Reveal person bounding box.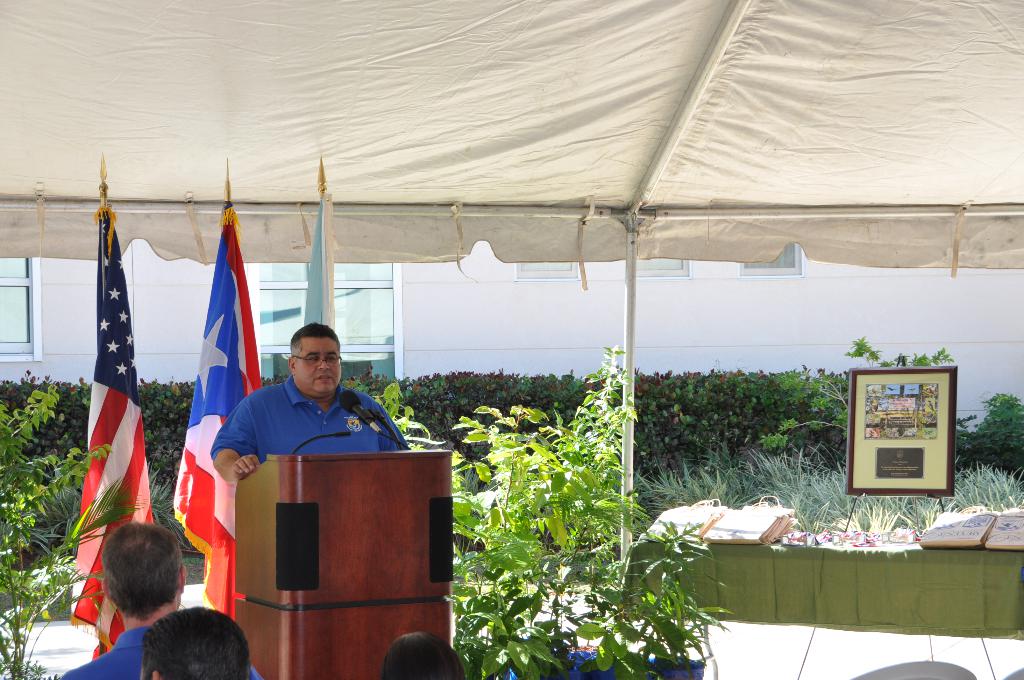
Revealed: [x1=207, y1=325, x2=378, y2=506].
